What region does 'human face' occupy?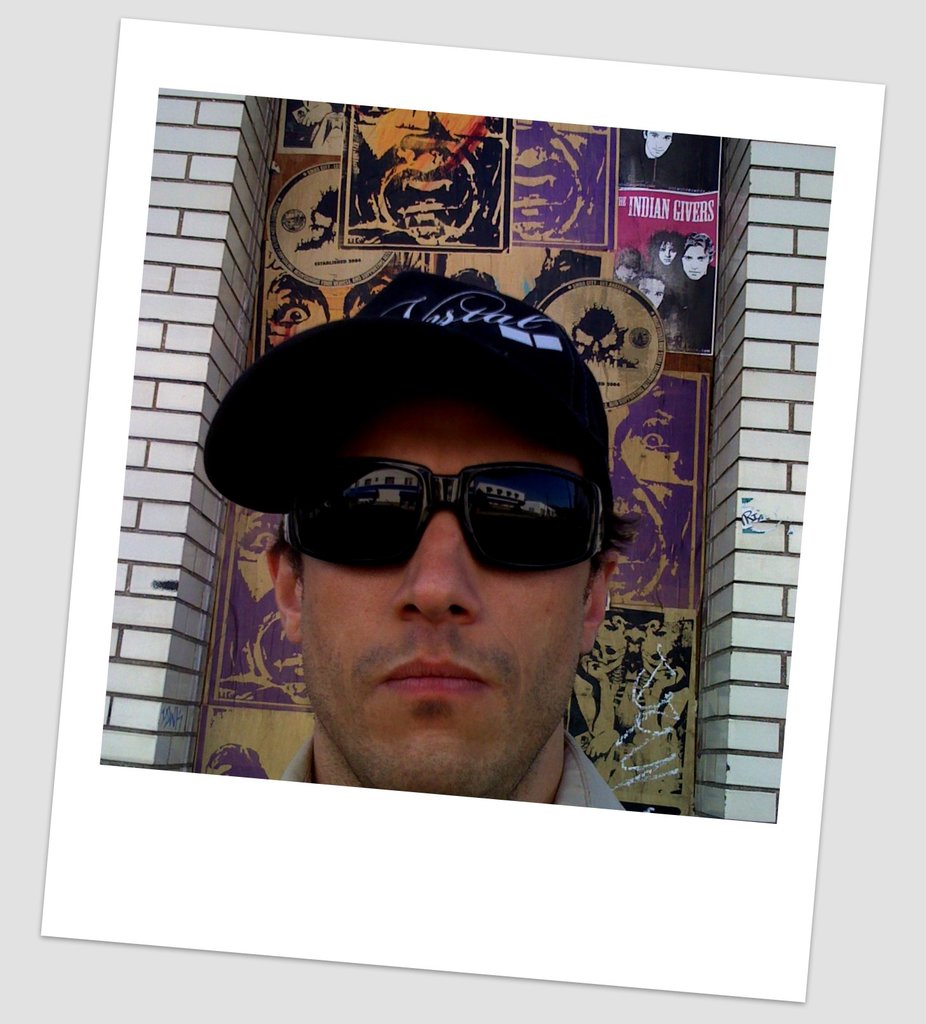
select_region(294, 392, 590, 798).
